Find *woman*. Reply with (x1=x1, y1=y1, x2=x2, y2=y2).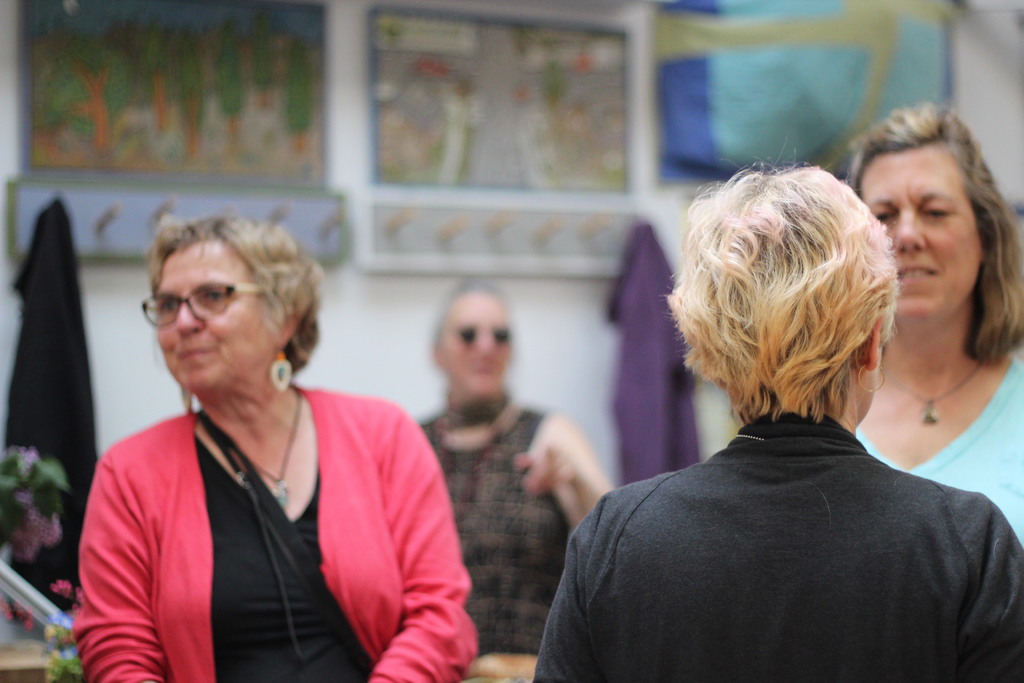
(x1=847, y1=101, x2=1023, y2=536).
